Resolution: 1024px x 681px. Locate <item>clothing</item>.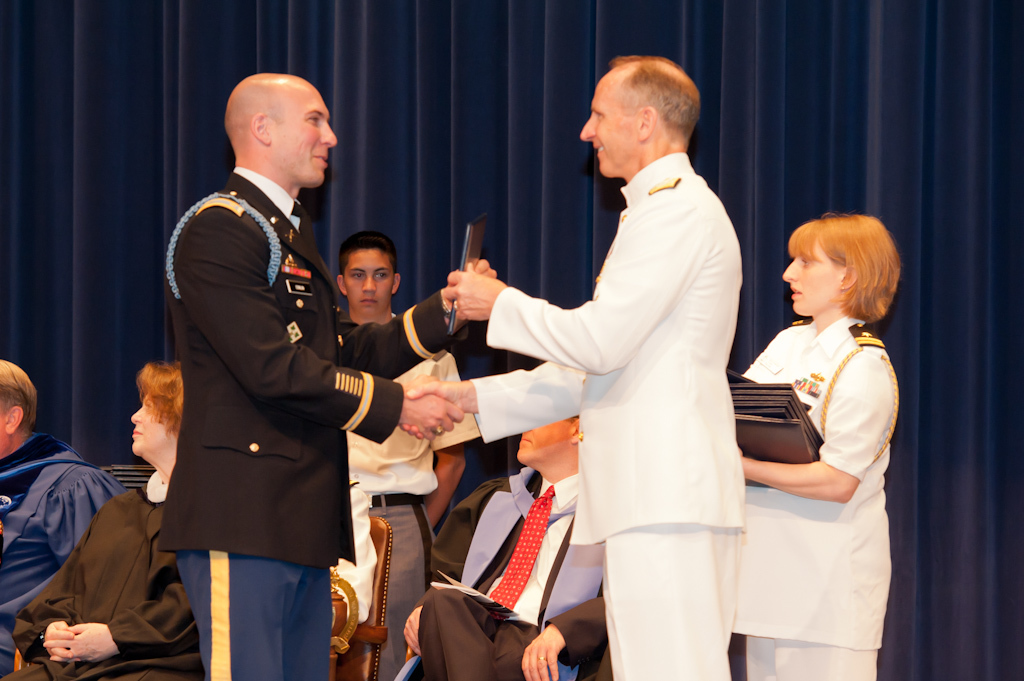
733/314/899/680.
